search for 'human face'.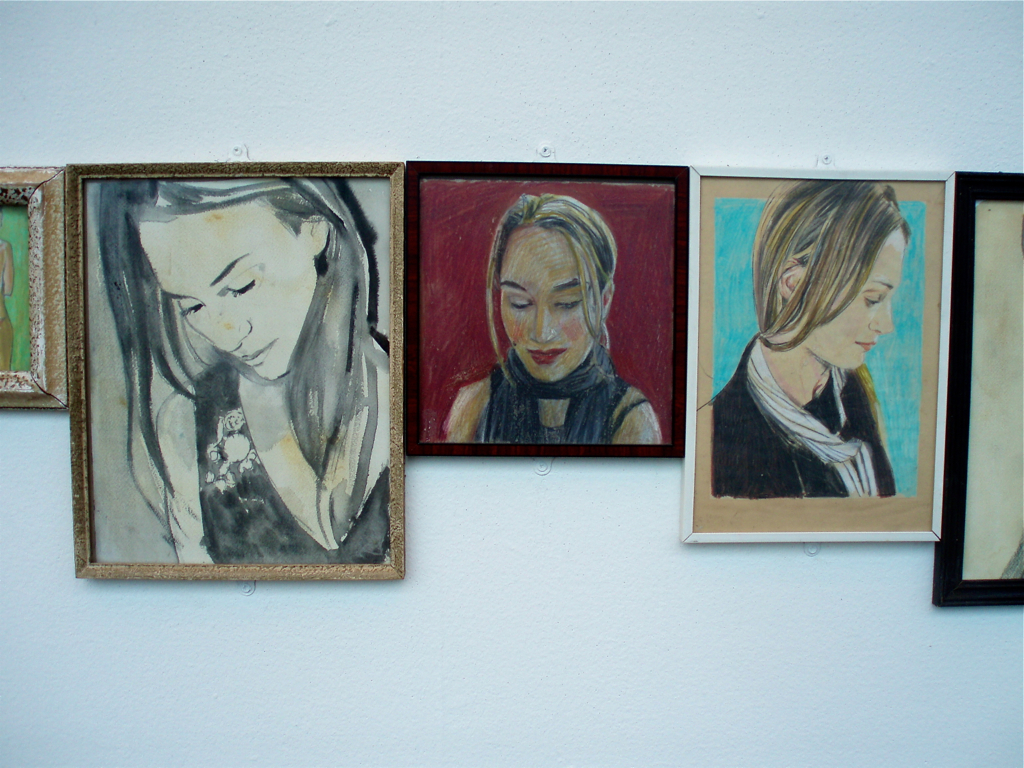
Found at left=133, top=198, right=308, bottom=379.
